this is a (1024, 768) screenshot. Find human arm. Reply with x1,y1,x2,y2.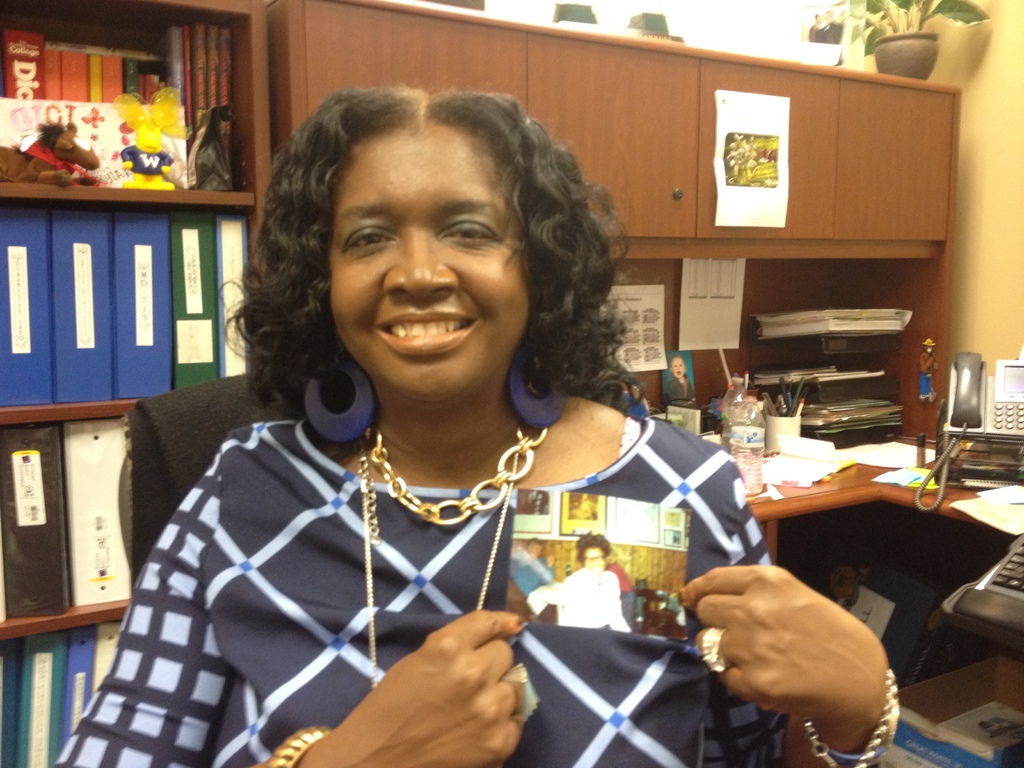
688,559,889,758.
